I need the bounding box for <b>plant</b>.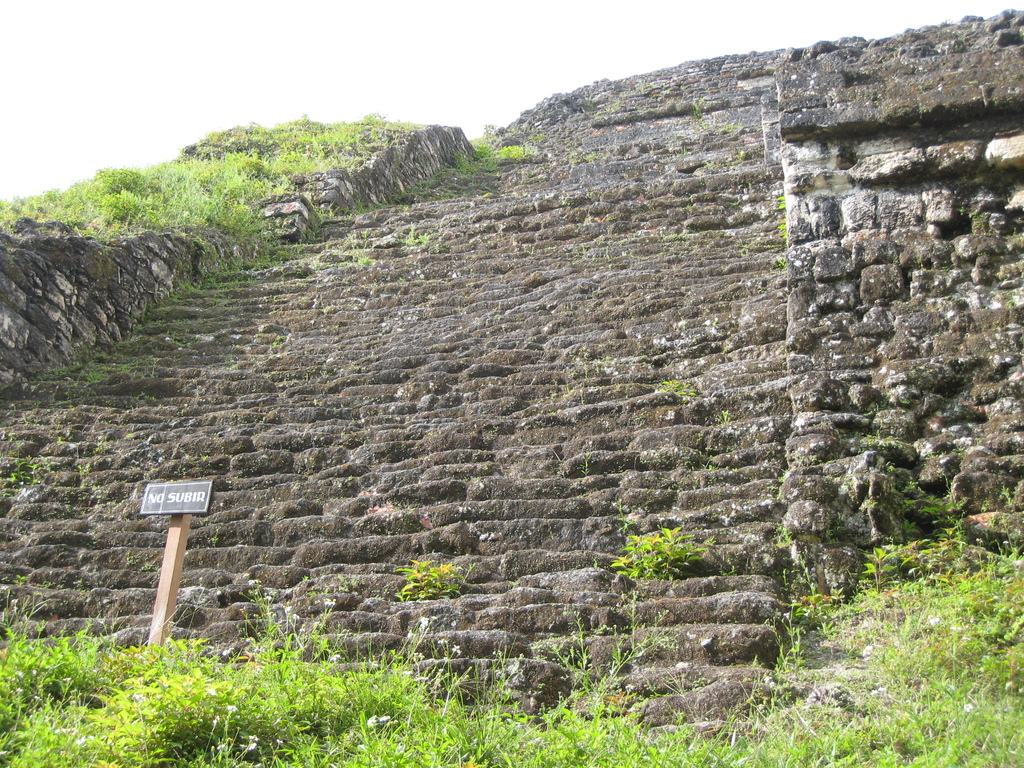
Here it is: [x1=737, y1=148, x2=748, y2=159].
